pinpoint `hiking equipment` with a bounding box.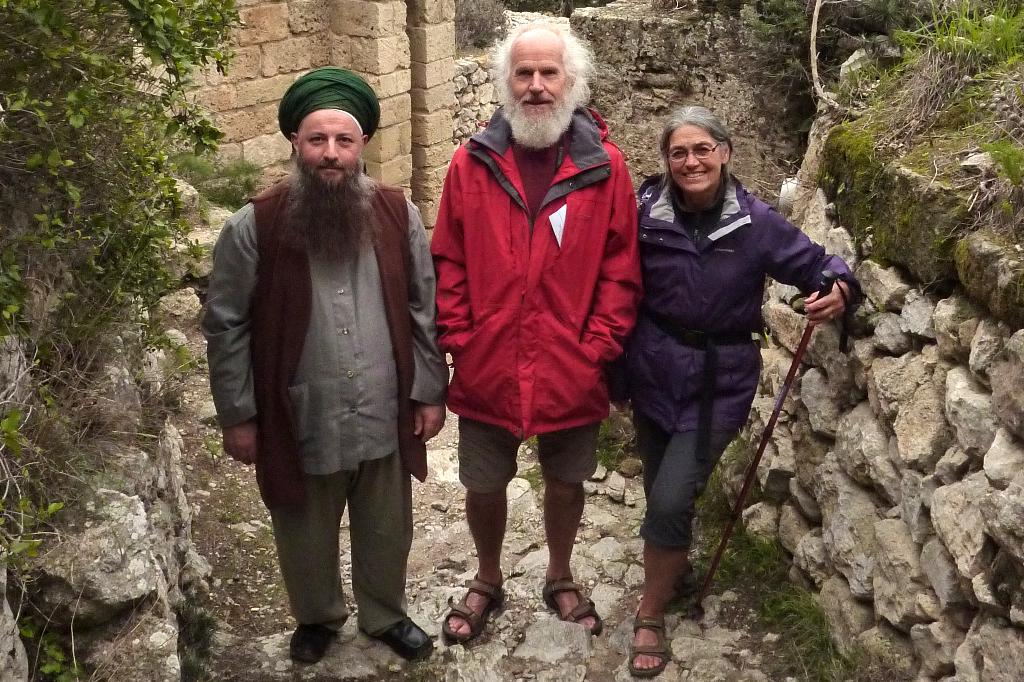
[625, 181, 770, 443].
